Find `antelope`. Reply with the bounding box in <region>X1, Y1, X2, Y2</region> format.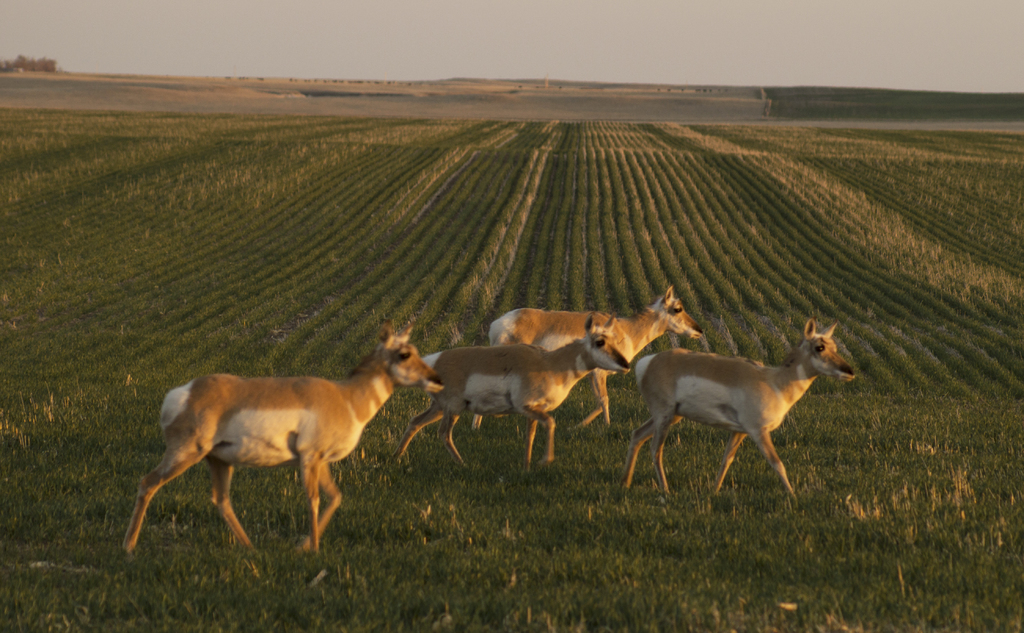
<region>486, 285, 705, 431</region>.
